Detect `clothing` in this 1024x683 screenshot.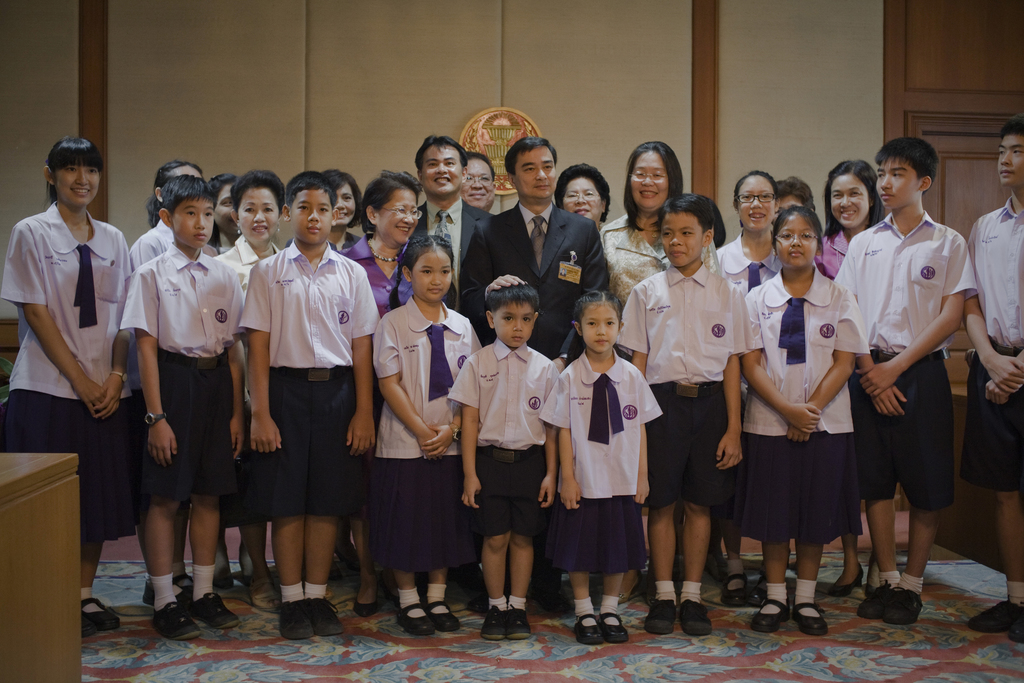
Detection: (left=404, top=199, right=500, bottom=313).
